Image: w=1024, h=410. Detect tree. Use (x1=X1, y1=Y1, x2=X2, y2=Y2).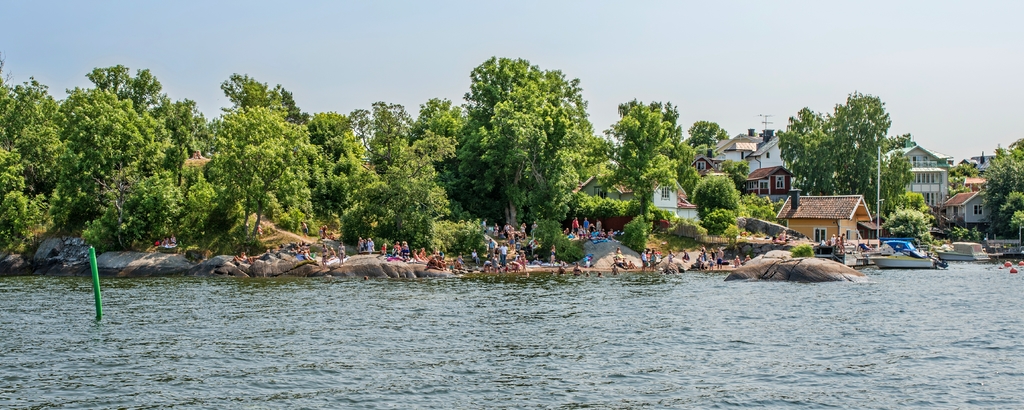
(x1=987, y1=137, x2=1023, y2=236).
